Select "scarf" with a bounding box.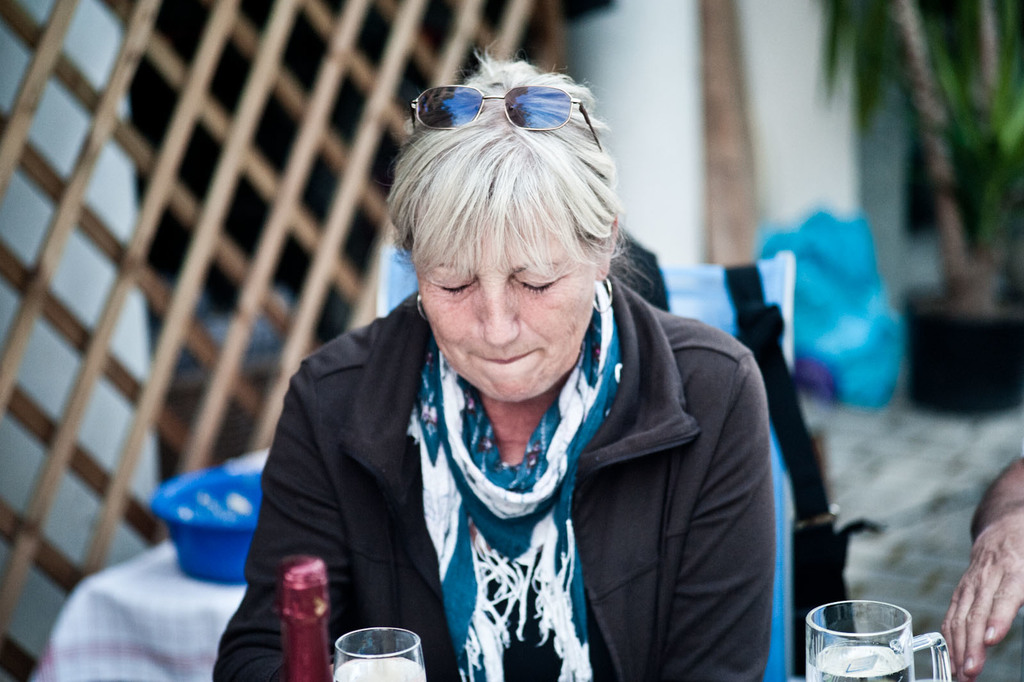
bbox=(404, 282, 629, 681).
